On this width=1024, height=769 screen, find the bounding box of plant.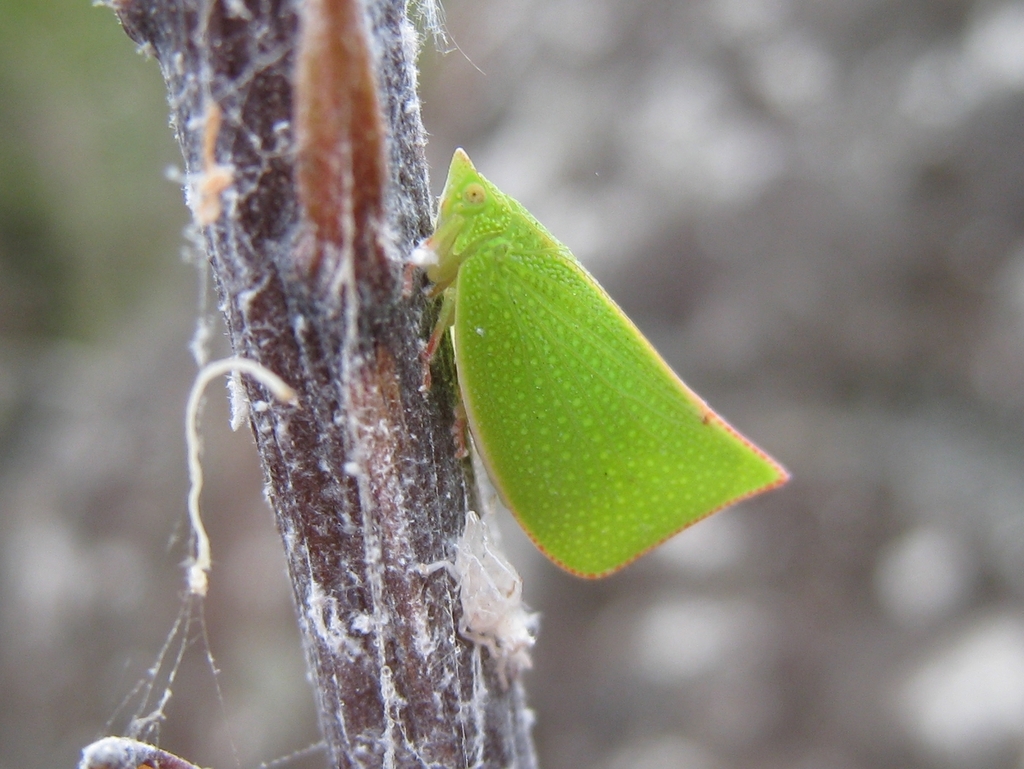
Bounding box: [x1=73, y1=0, x2=791, y2=768].
